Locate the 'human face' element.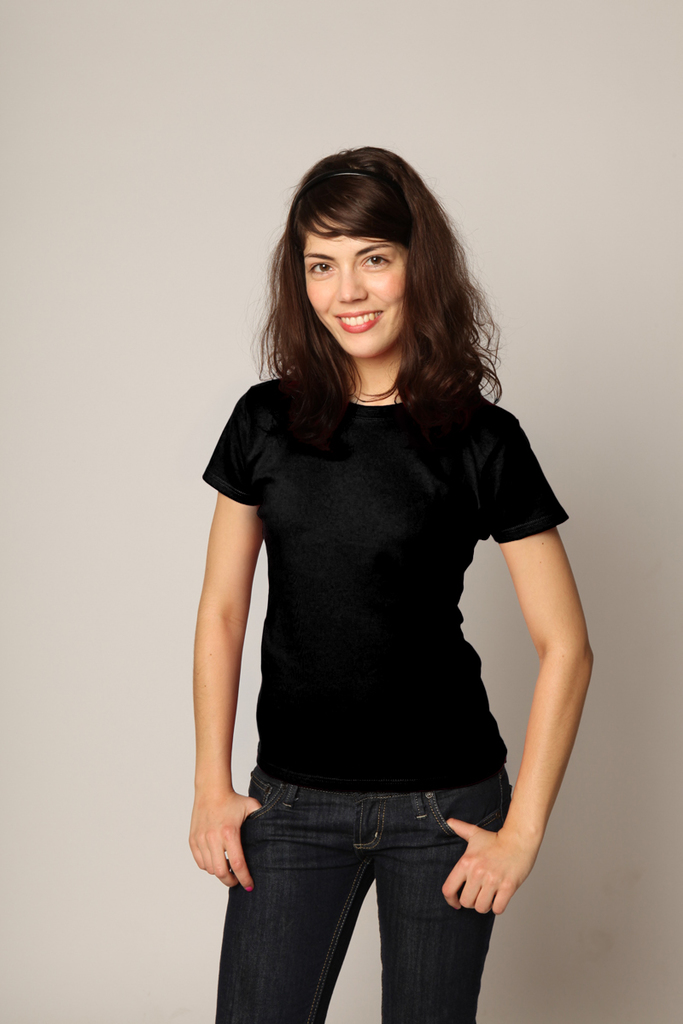
Element bbox: bbox=[306, 215, 405, 356].
